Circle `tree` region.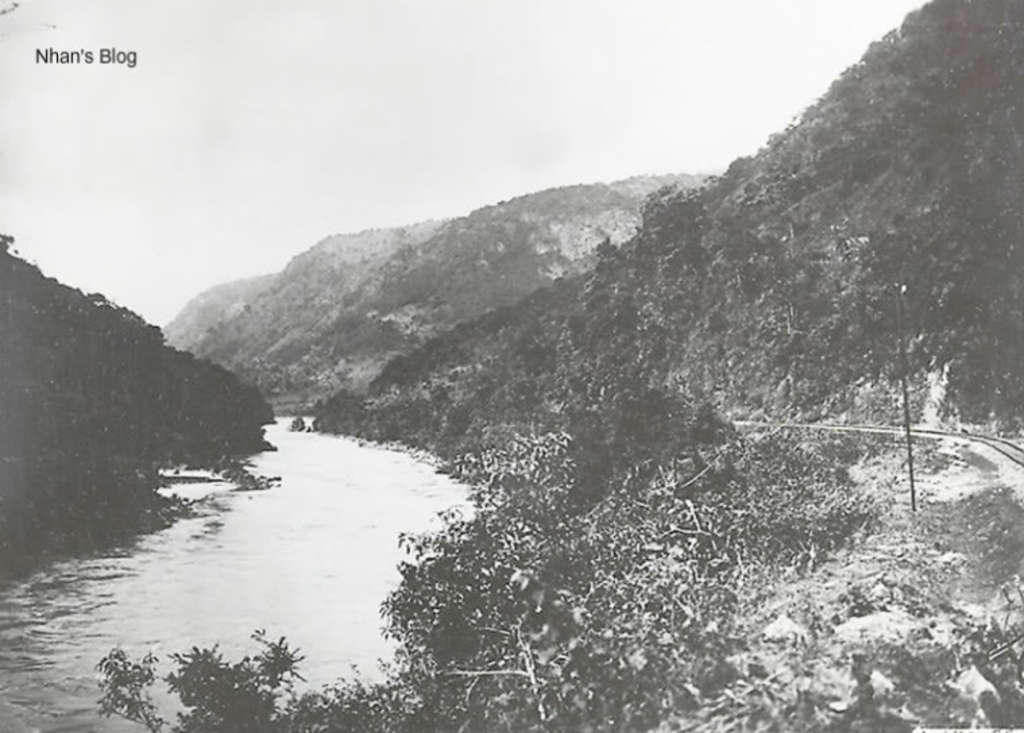
Region: Rect(0, 232, 278, 590).
